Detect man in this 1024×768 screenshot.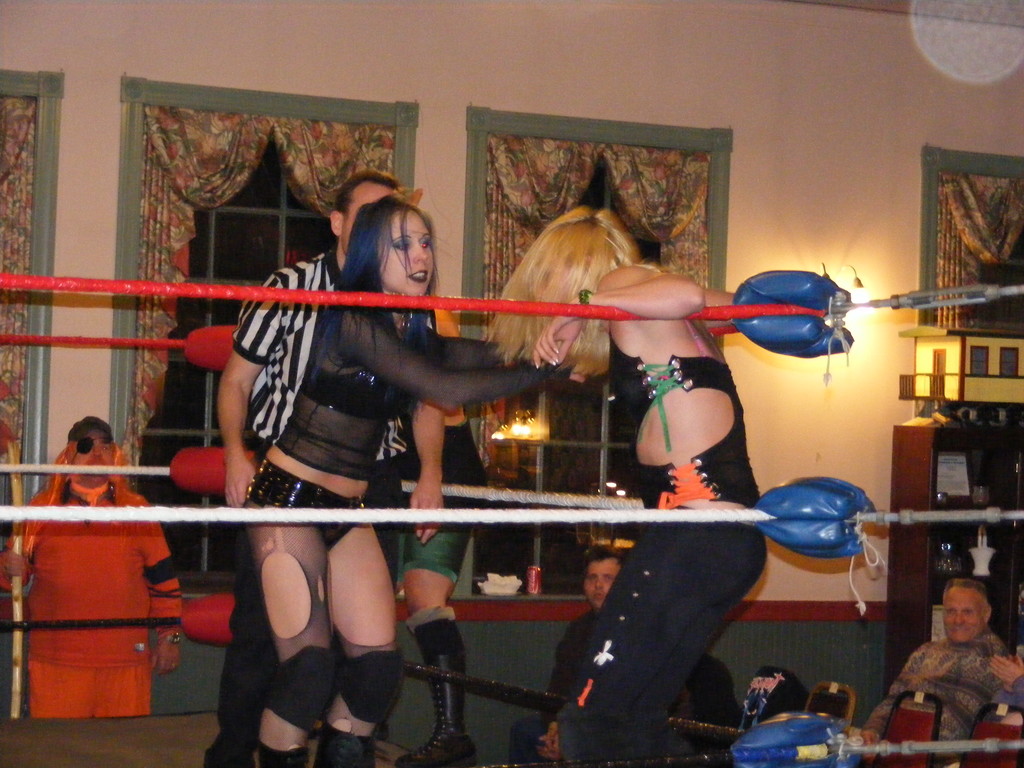
Detection: rect(0, 410, 190, 721).
